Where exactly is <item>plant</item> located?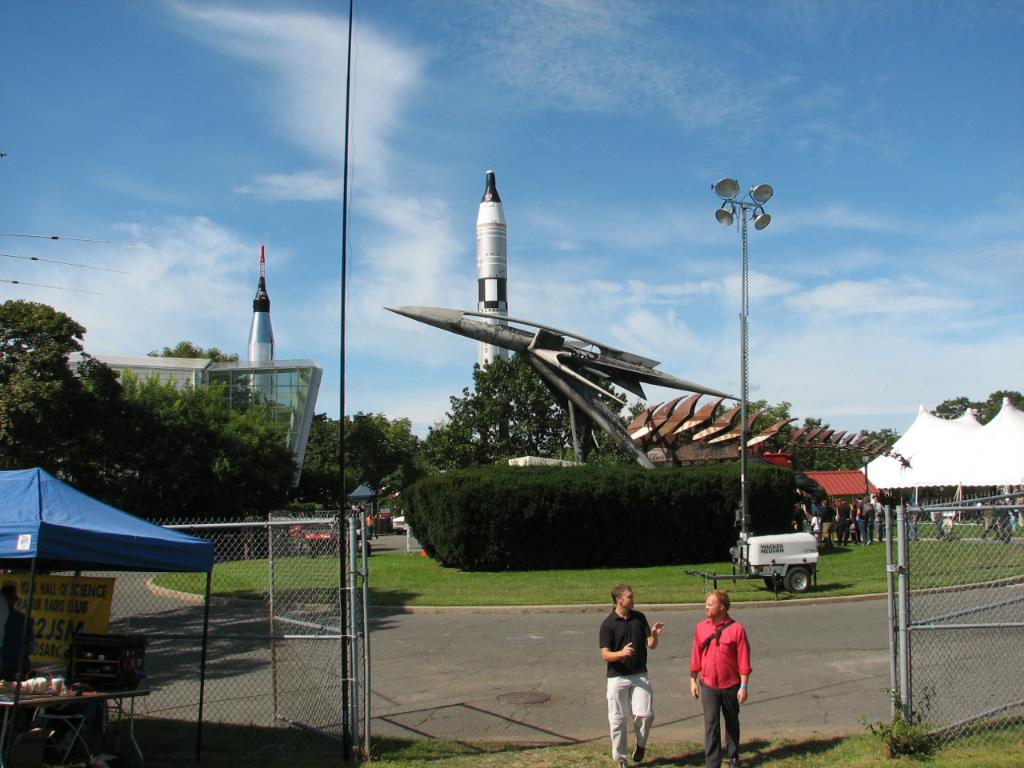
Its bounding box is l=742, t=398, r=890, b=470.
